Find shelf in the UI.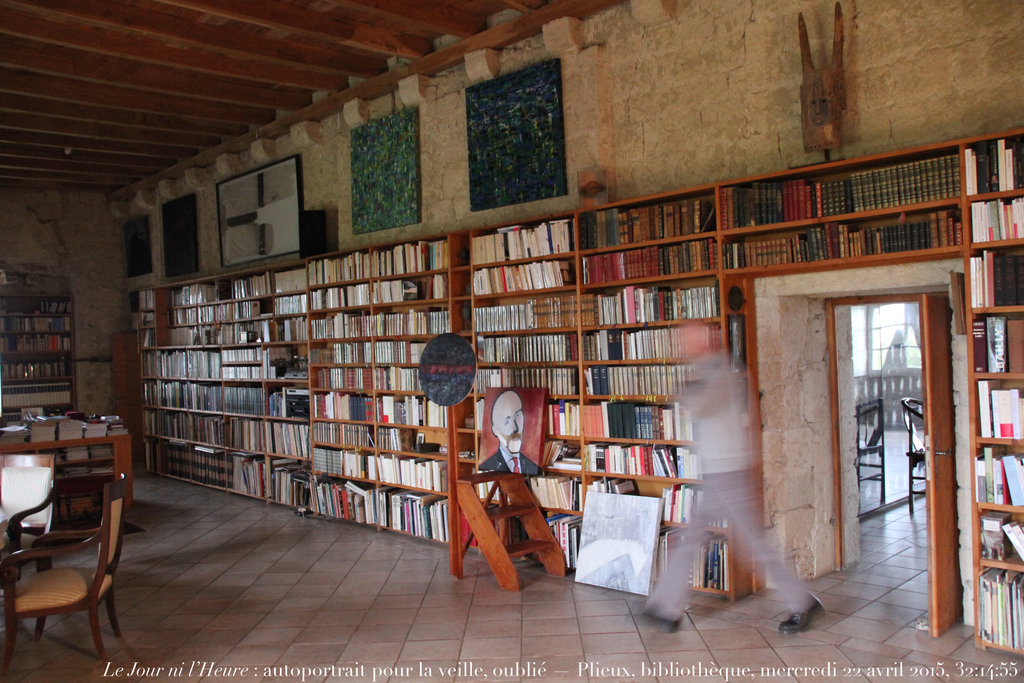
UI element at <region>713, 202, 969, 272</region>.
